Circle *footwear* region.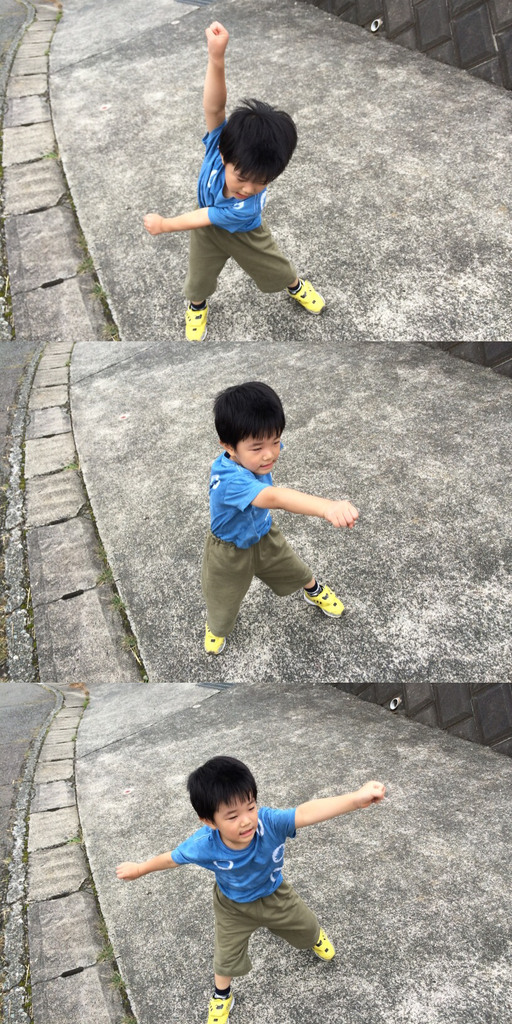
Region: (x1=206, y1=994, x2=234, y2=1023).
